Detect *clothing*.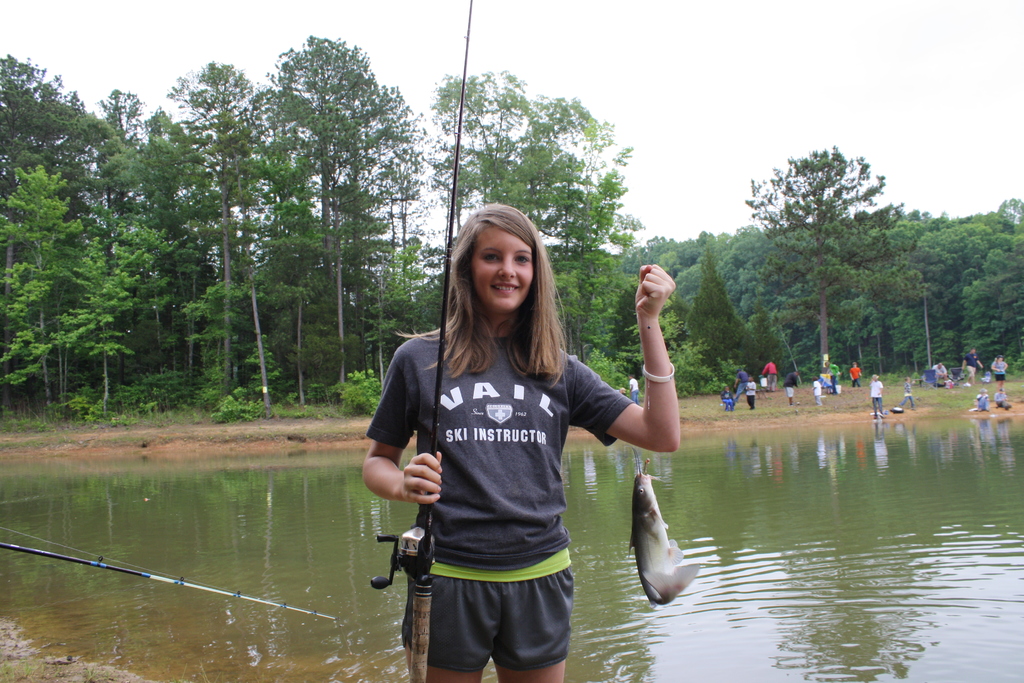
Detected at 811,379,822,402.
